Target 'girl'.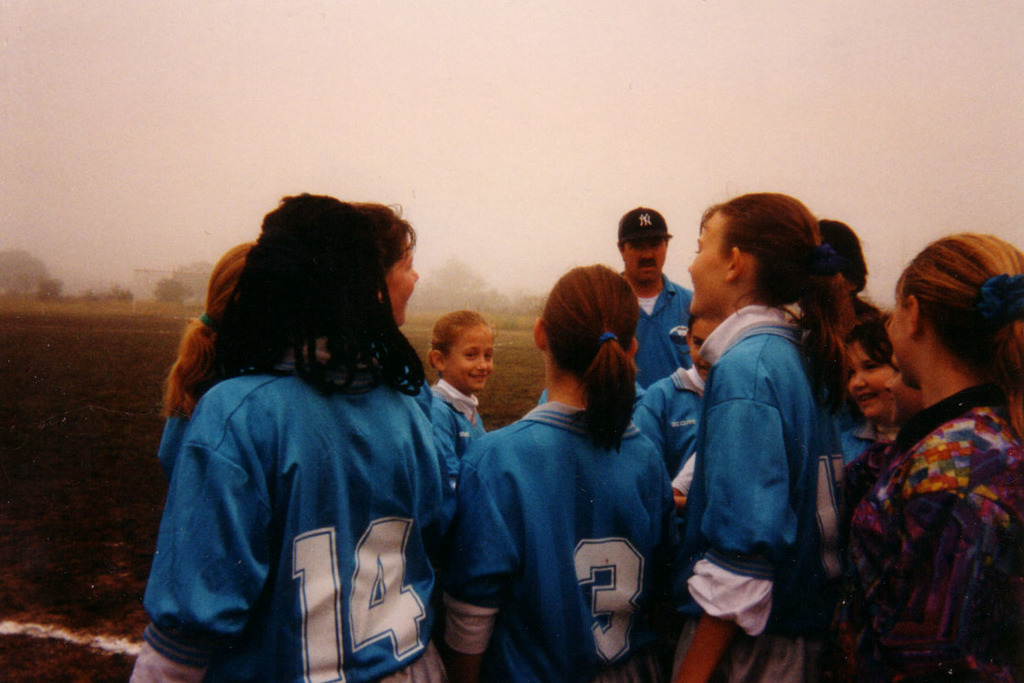
Target region: select_region(842, 312, 896, 491).
